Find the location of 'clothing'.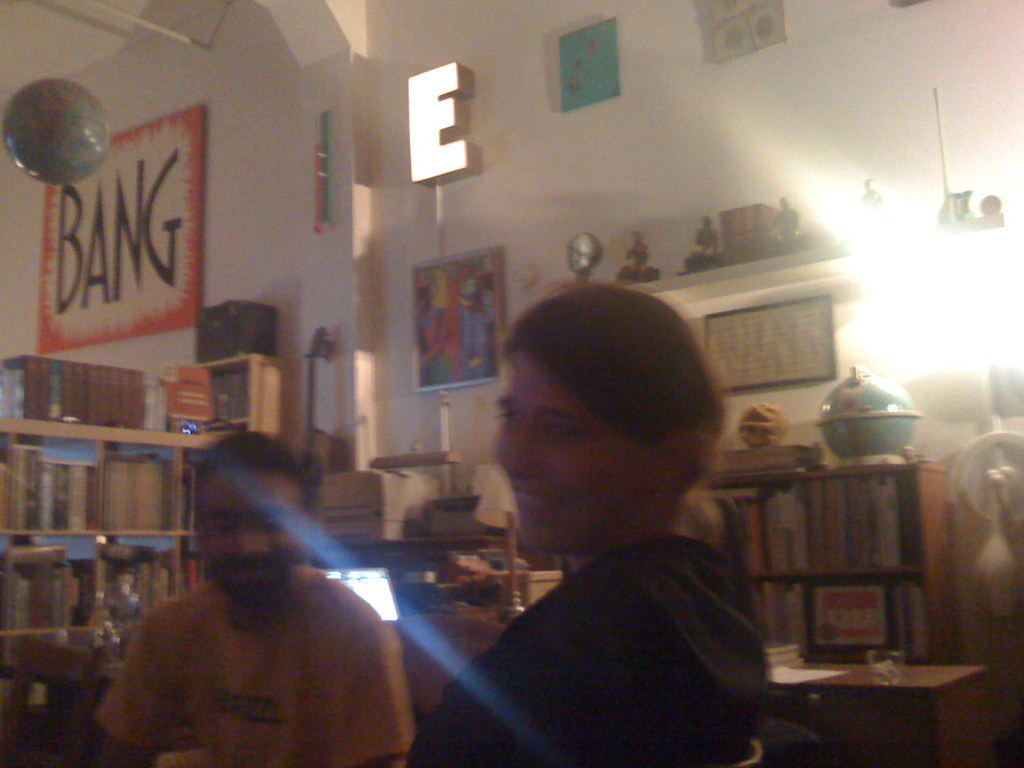
Location: select_region(403, 493, 773, 767).
